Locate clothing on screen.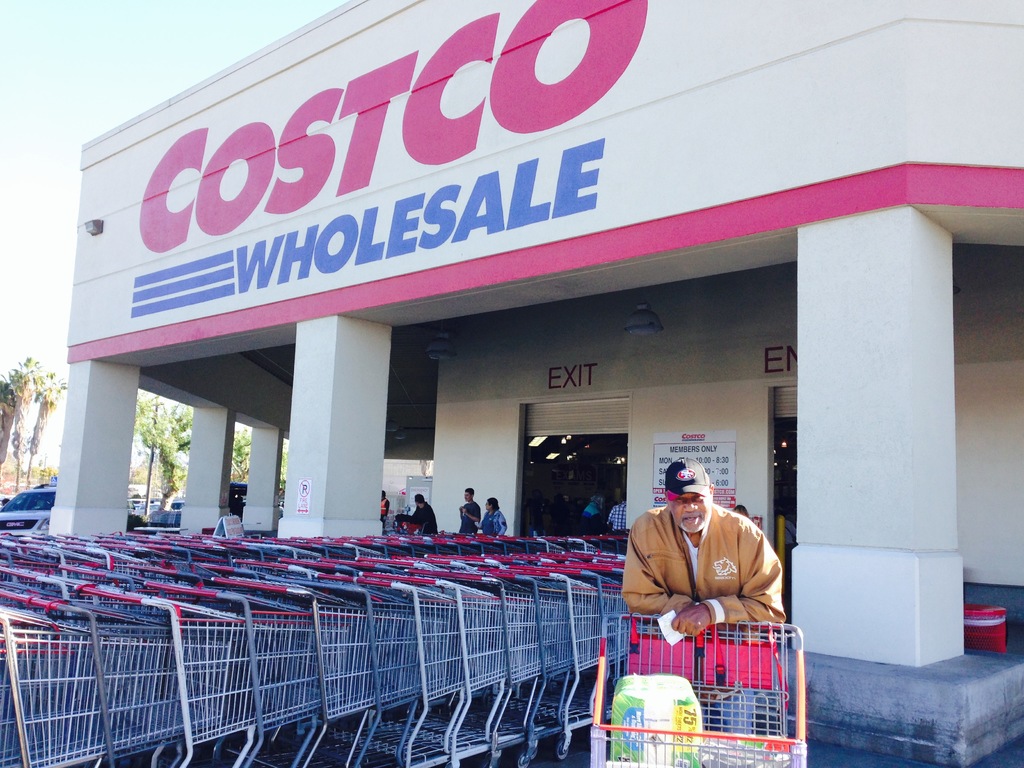
On screen at [x1=605, y1=500, x2=625, y2=538].
